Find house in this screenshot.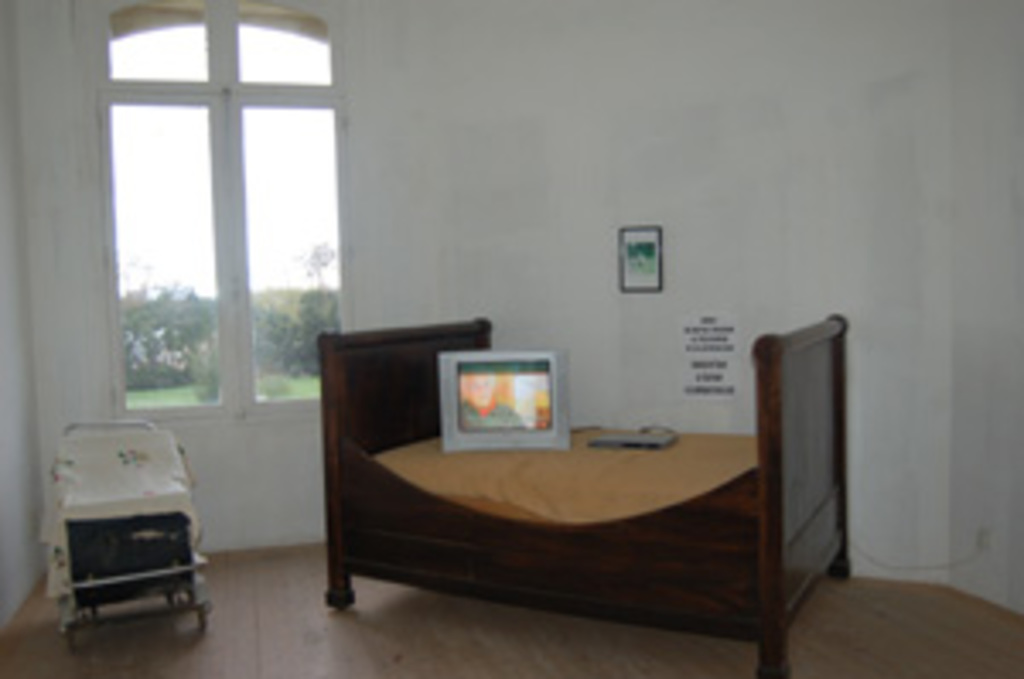
The bounding box for house is pyautogui.locateOnScreen(38, 0, 990, 641).
